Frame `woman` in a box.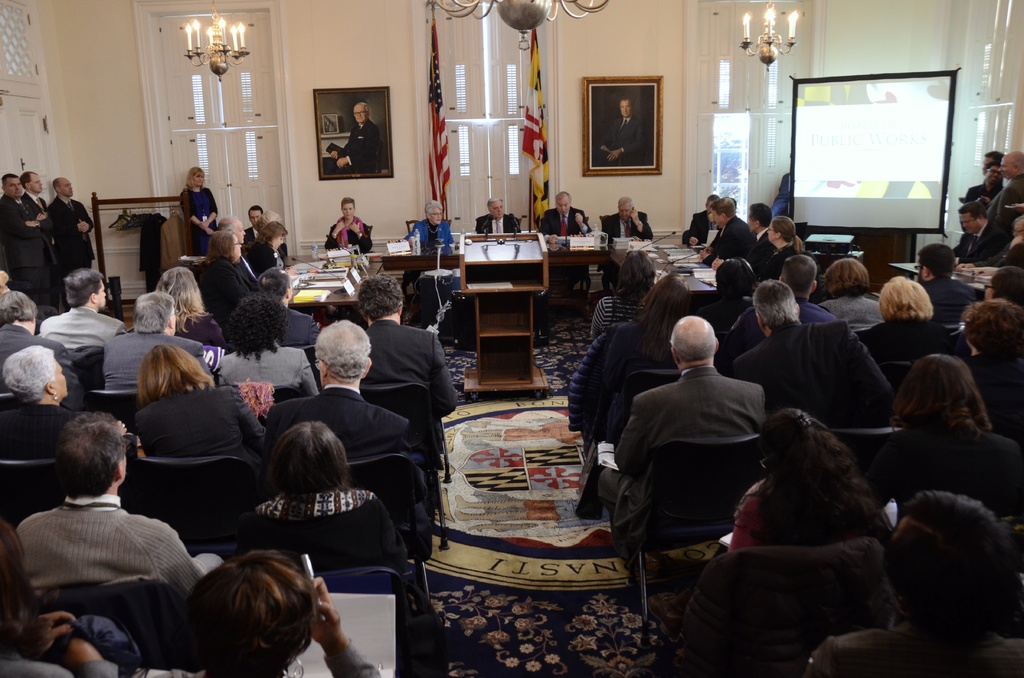
237 416 421 596.
